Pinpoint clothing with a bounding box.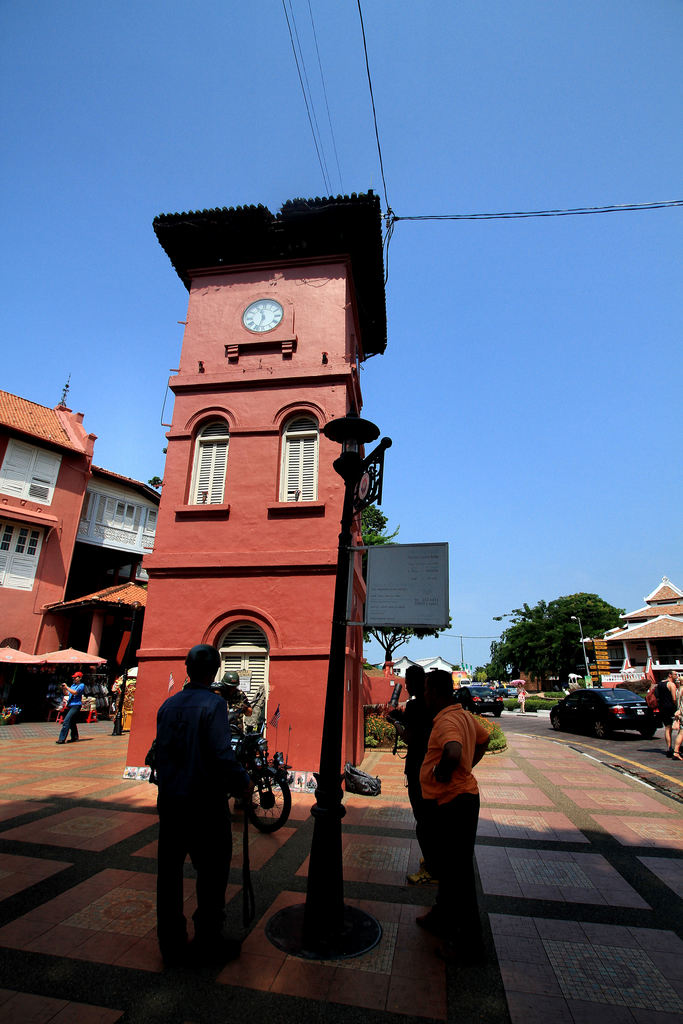
418,707,488,905.
